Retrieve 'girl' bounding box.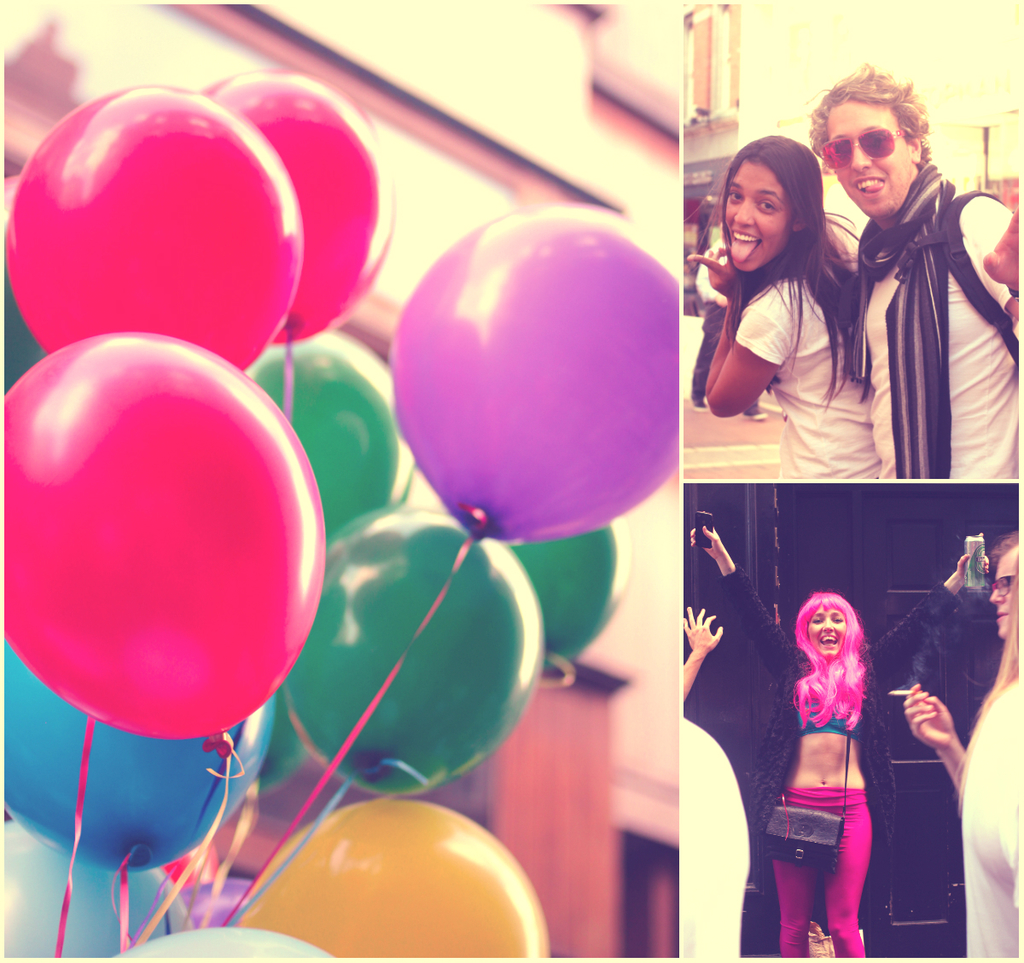
Bounding box: left=694, top=511, right=980, bottom=959.
